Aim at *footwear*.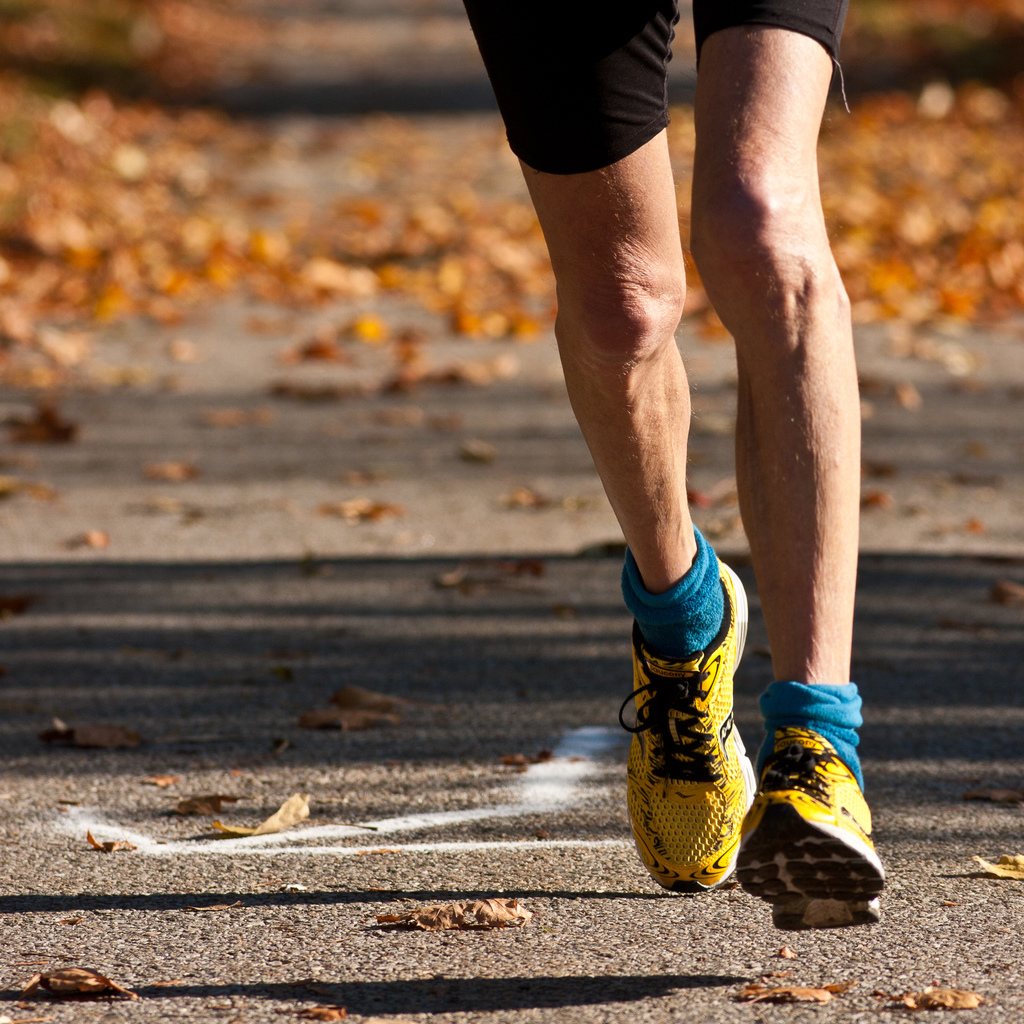
Aimed at {"left": 611, "top": 557, "right": 753, "bottom": 893}.
